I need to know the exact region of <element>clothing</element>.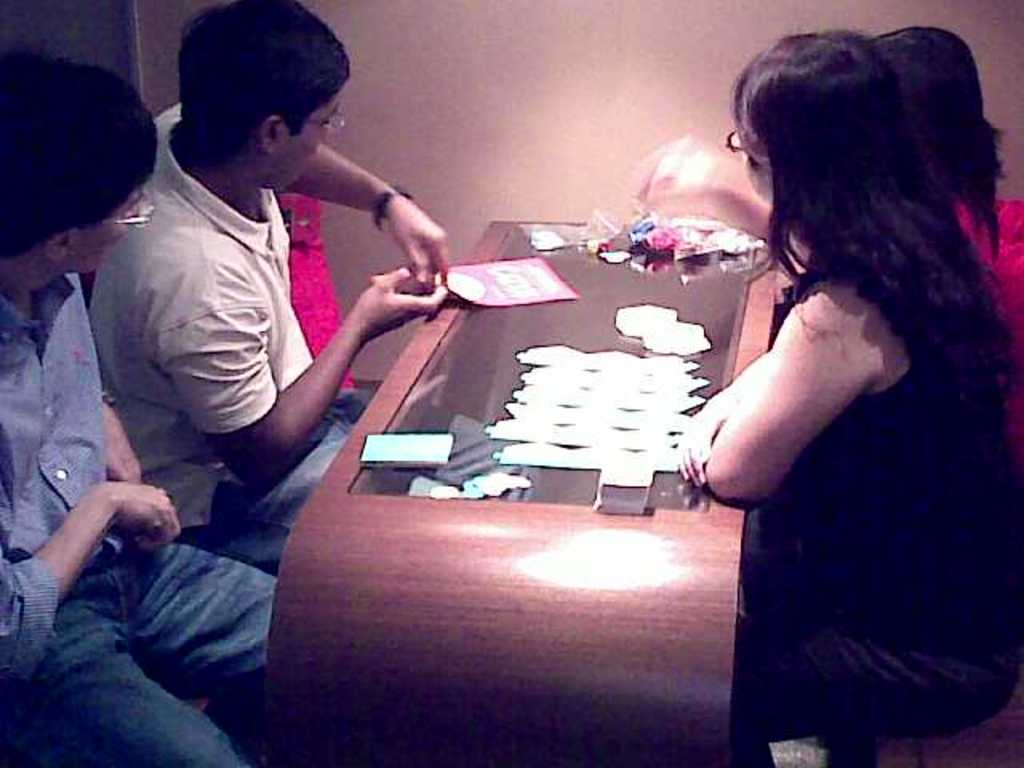
Region: (left=86, top=94, right=318, bottom=565).
